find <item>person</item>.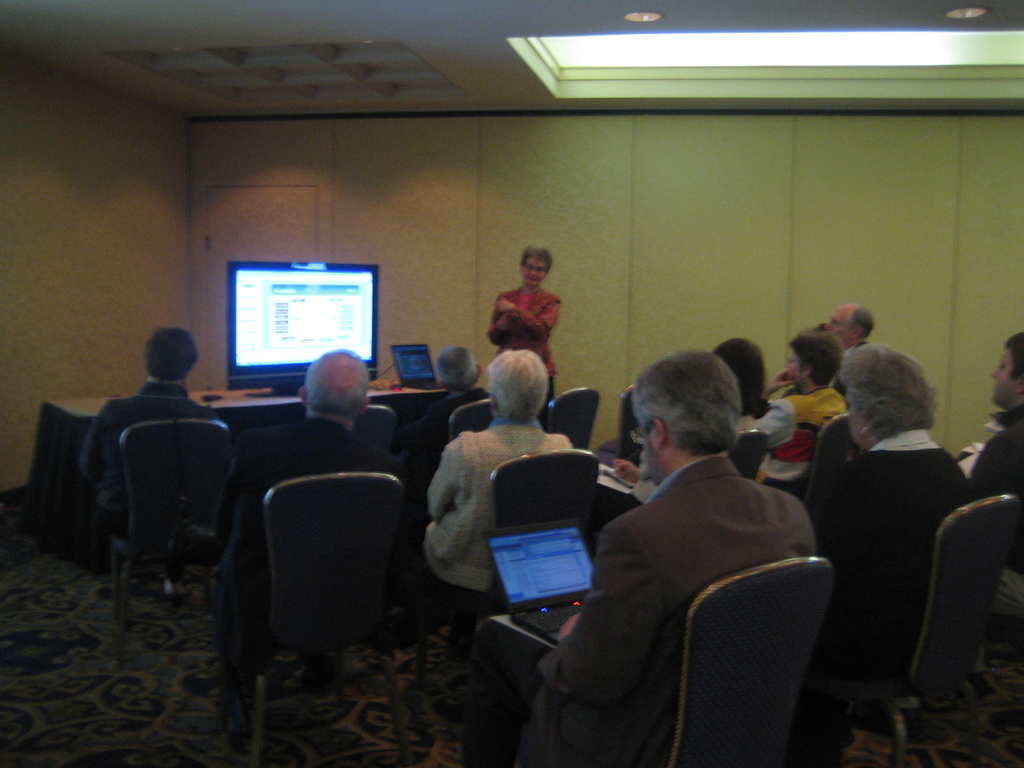
rect(480, 349, 823, 767).
